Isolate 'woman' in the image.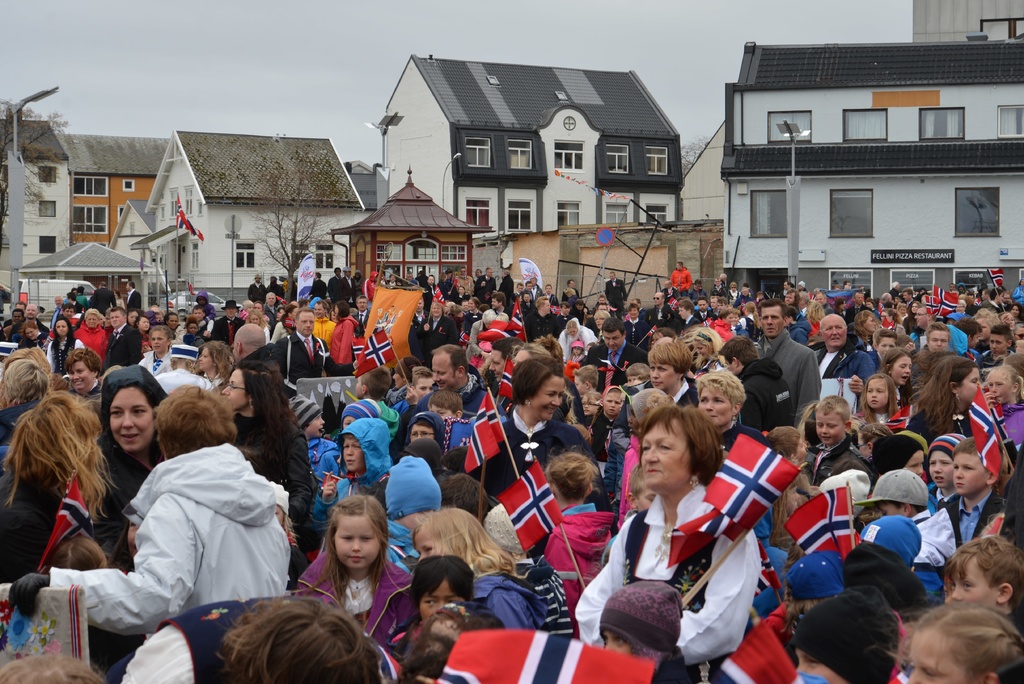
Isolated region: <bbox>687, 322, 733, 381</bbox>.
